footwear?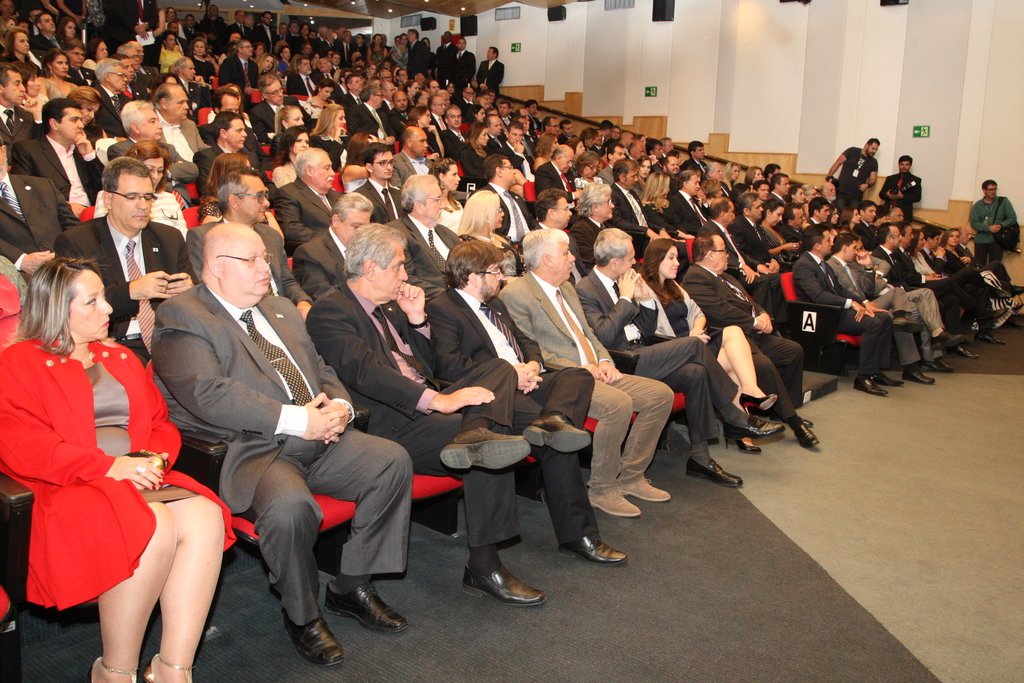
box(684, 458, 742, 486)
